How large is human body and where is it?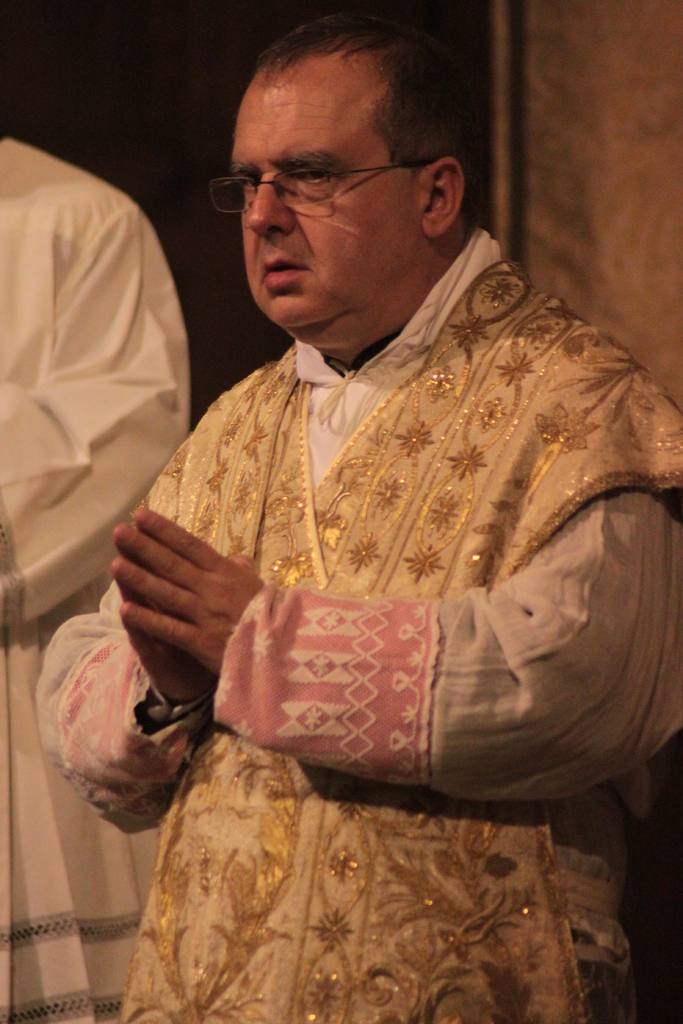
Bounding box: (x1=28, y1=10, x2=682, y2=1023).
